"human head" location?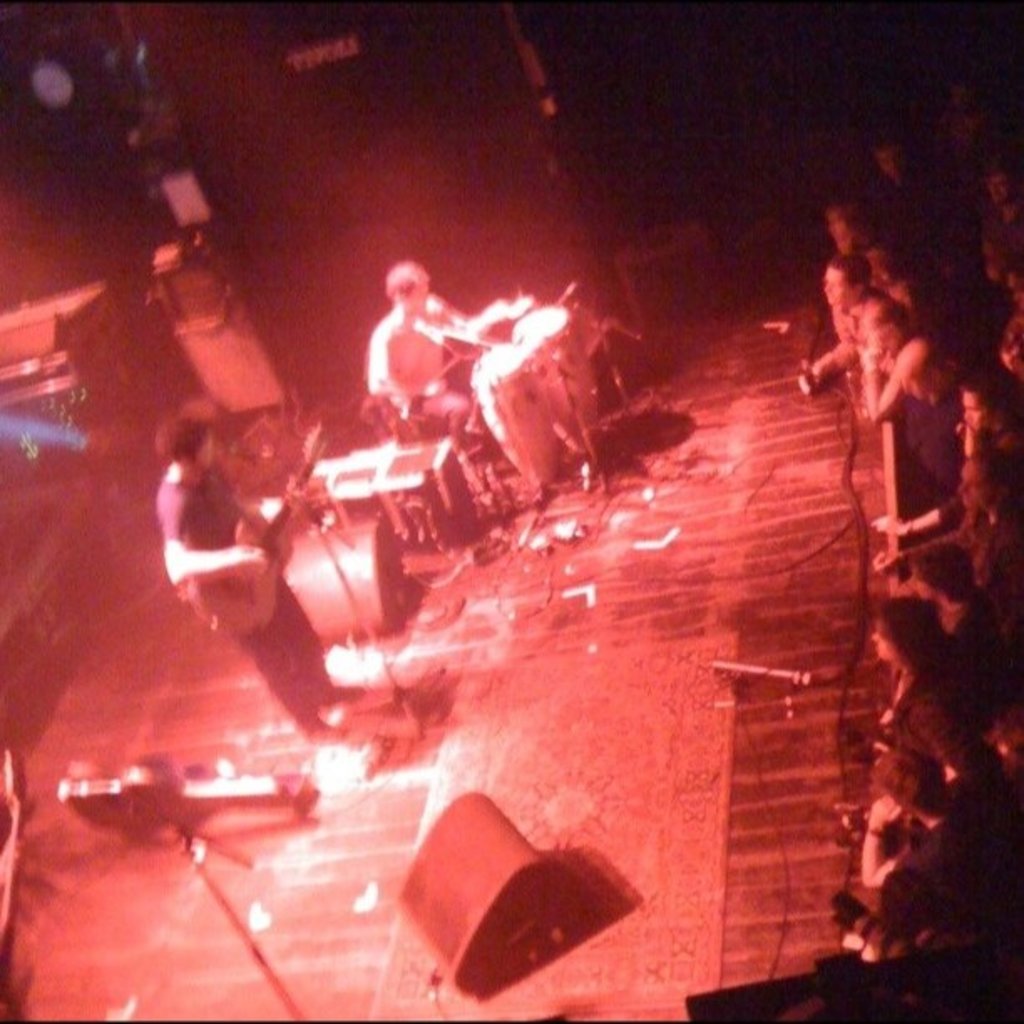
l=862, t=750, r=949, b=815
